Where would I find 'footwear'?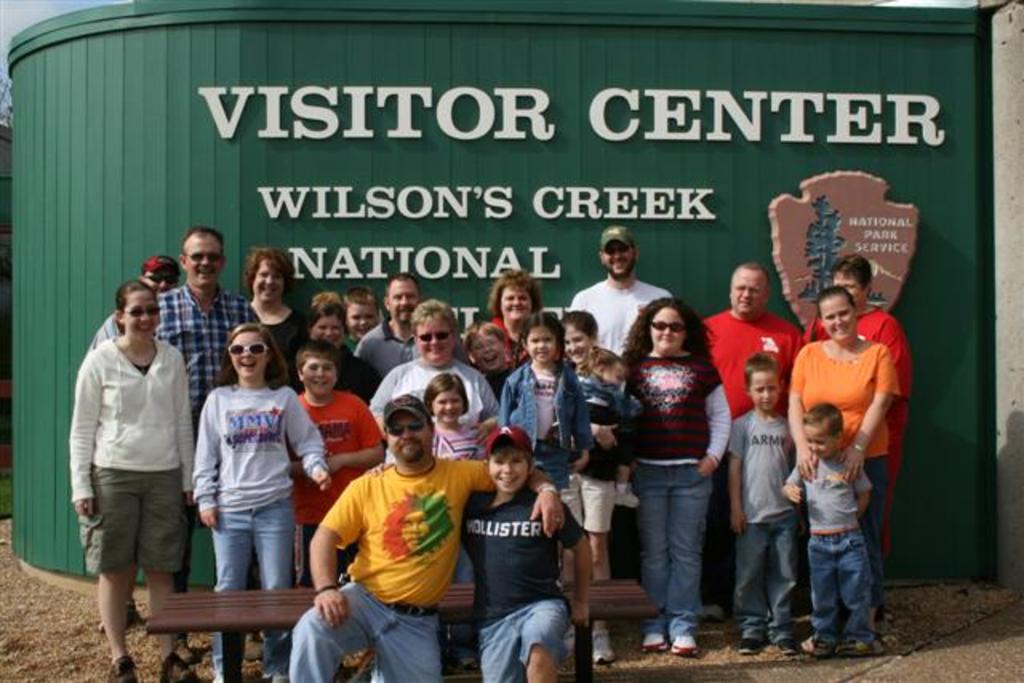
At 771 641 803 654.
